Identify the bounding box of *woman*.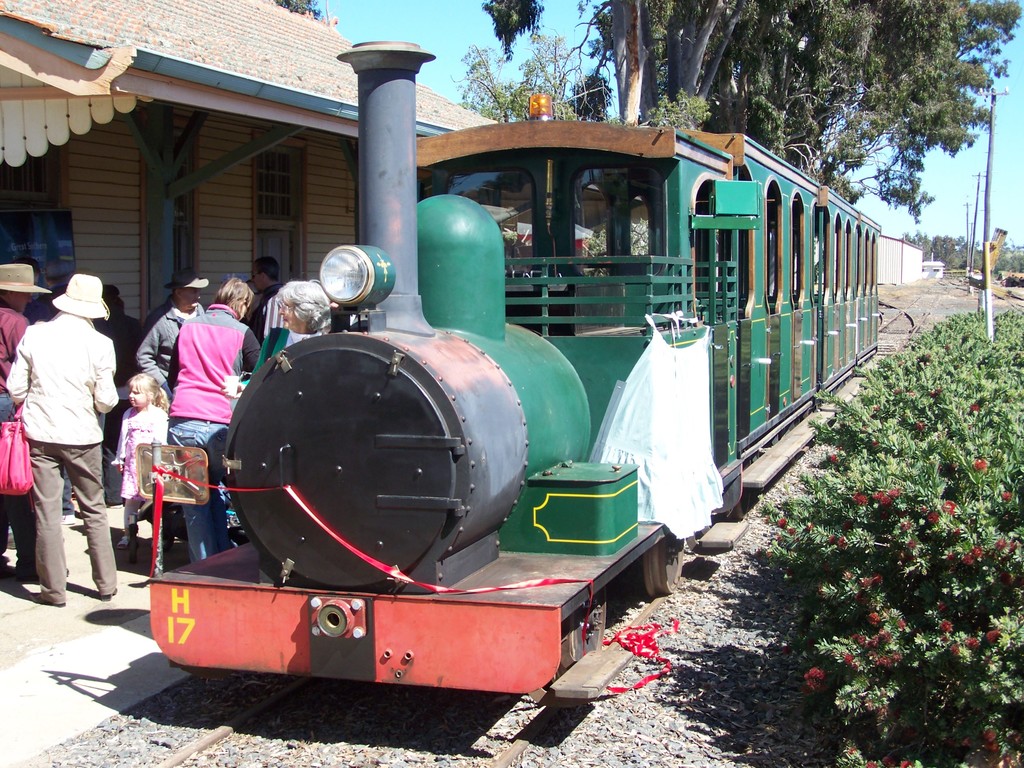
241, 280, 334, 390.
